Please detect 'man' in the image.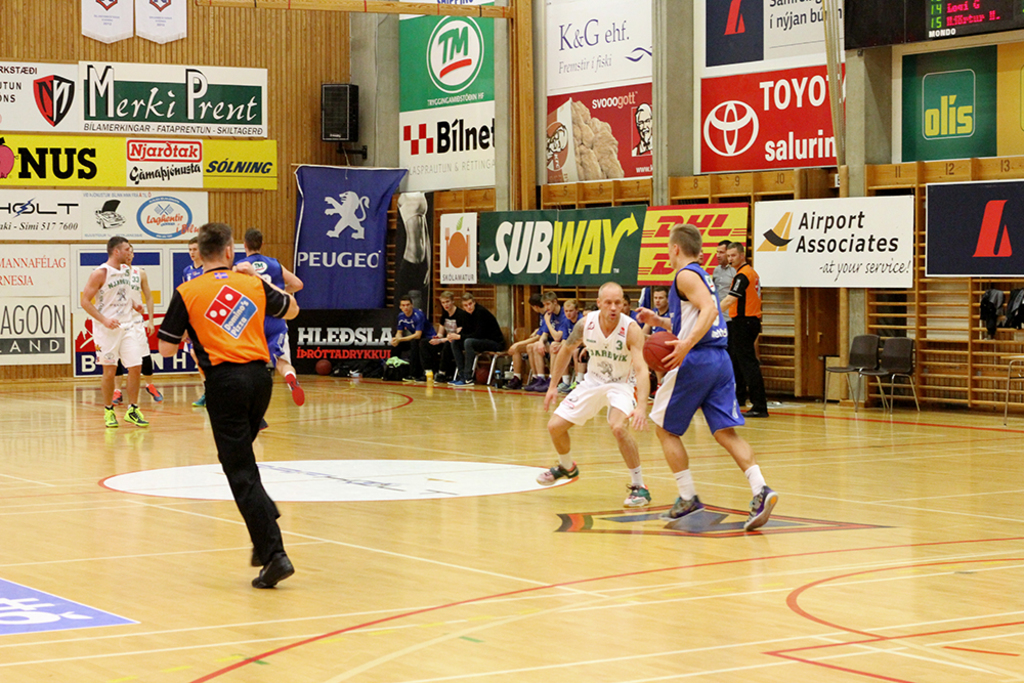
[632, 223, 778, 530].
